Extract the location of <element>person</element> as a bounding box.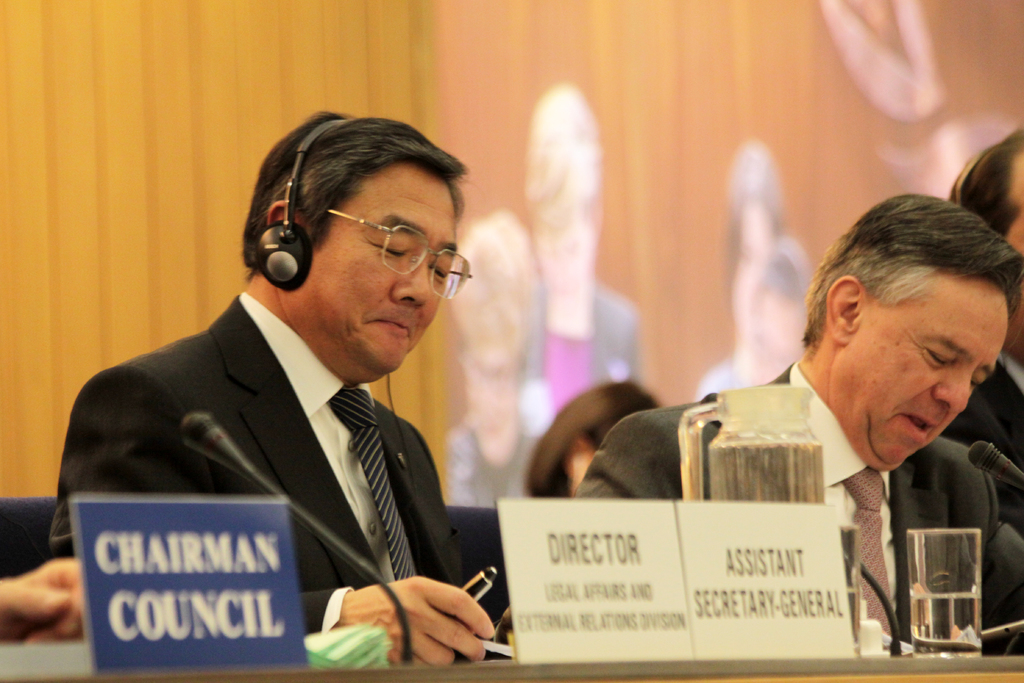
{"x1": 914, "y1": 122, "x2": 1023, "y2": 536}.
